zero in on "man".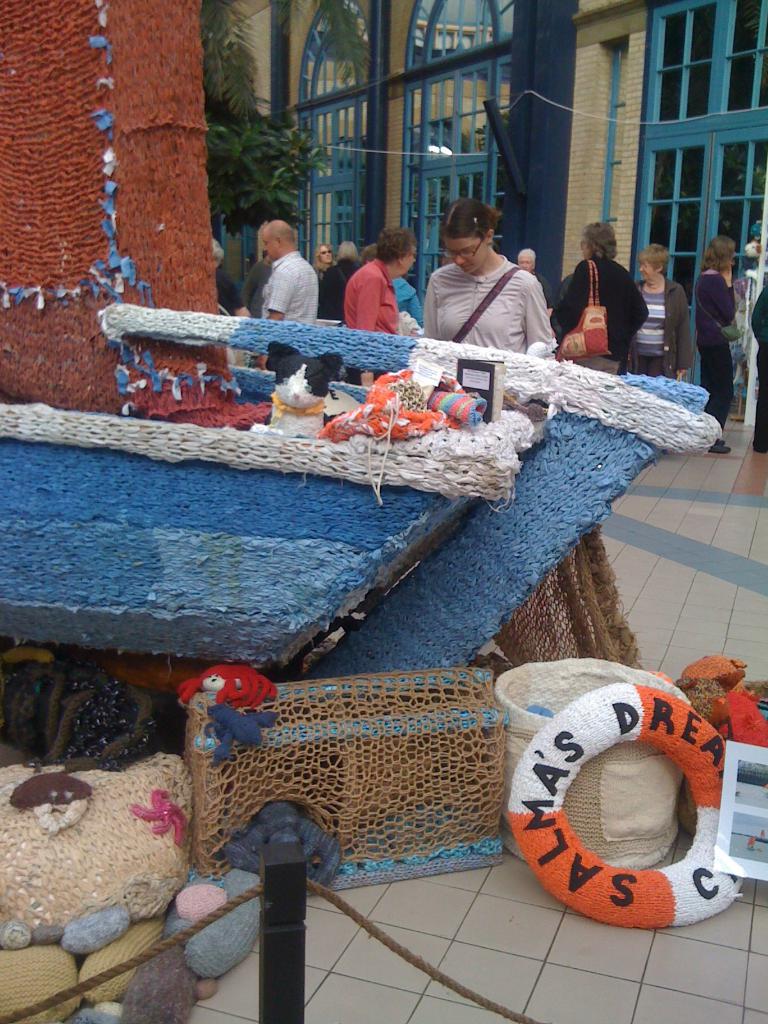
Zeroed in: left=340, top=227, right=415, bottom=336.
